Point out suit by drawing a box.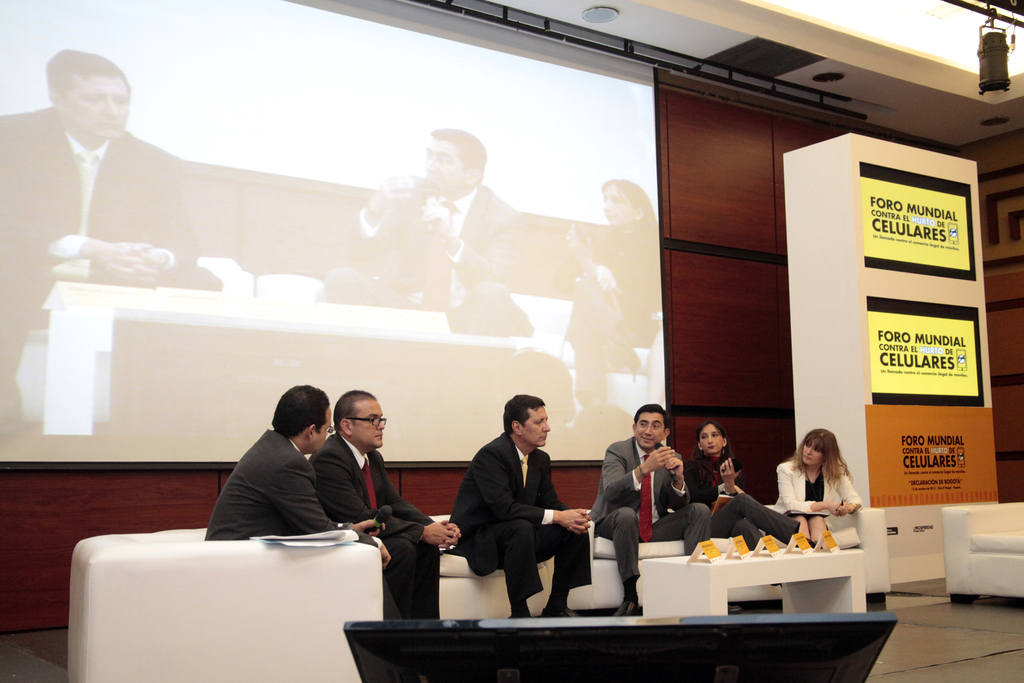
(x1=589, y1=438, x2=714, y2=580).
